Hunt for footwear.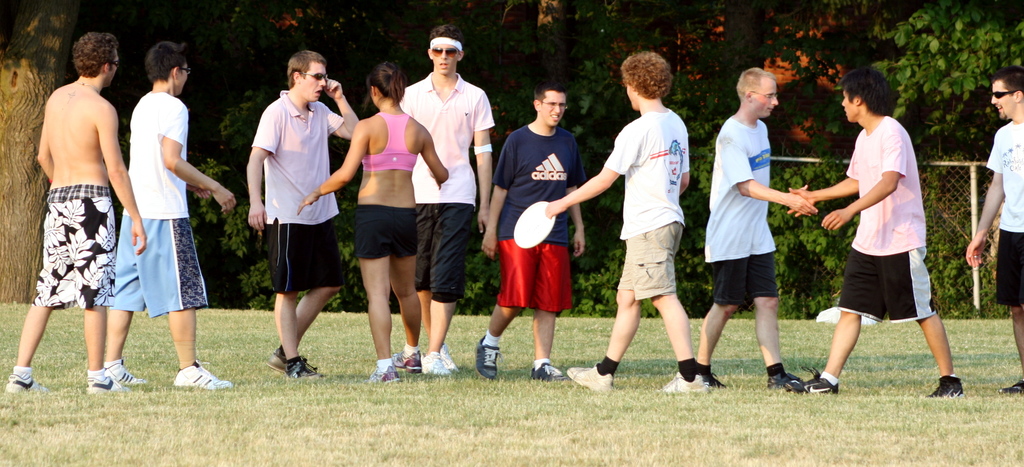
Hunted down at select_region(566, 357, 612, 396).
